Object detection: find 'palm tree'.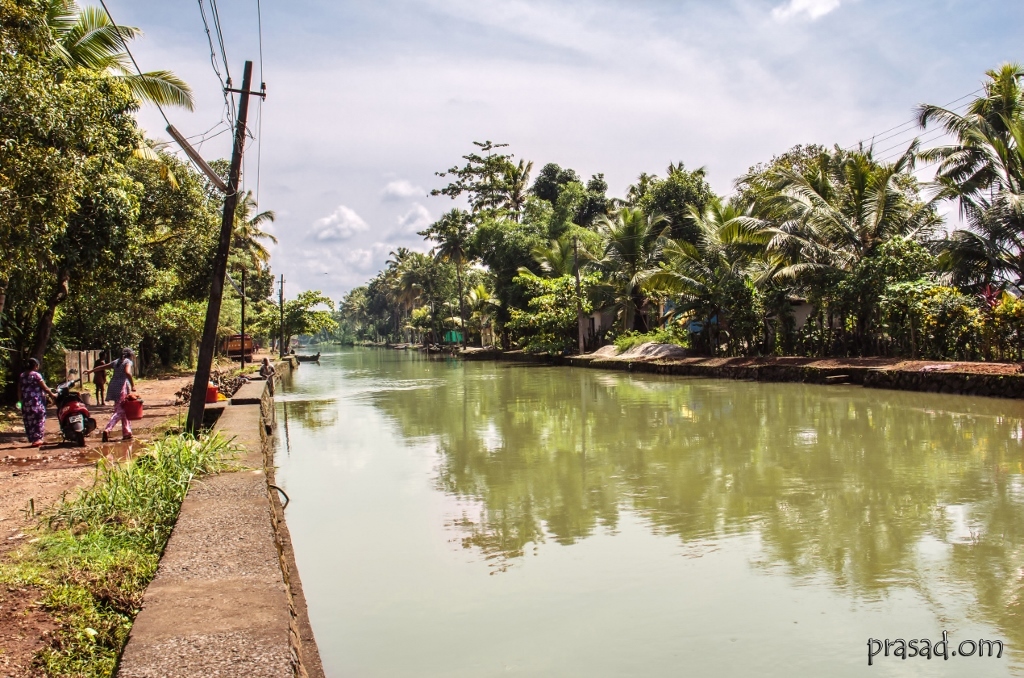
{"left": 782, "top": 173, "right": 927, "bottom": 368}.
